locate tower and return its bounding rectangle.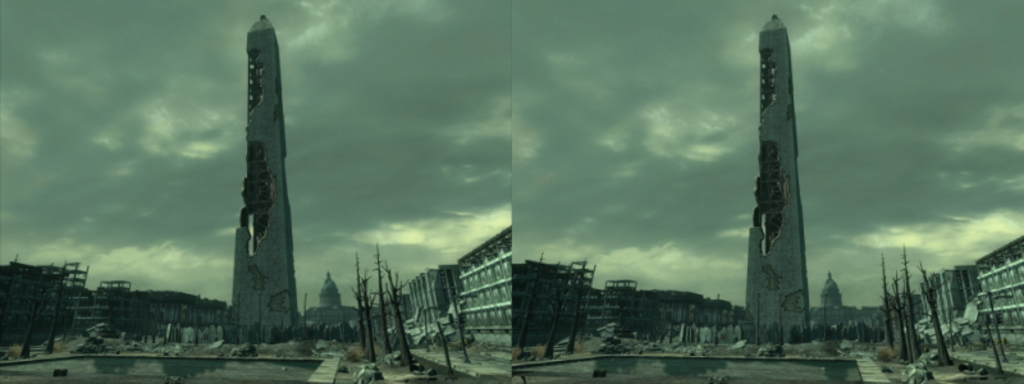
(left=737, top=27, right=833, bottom=320).
